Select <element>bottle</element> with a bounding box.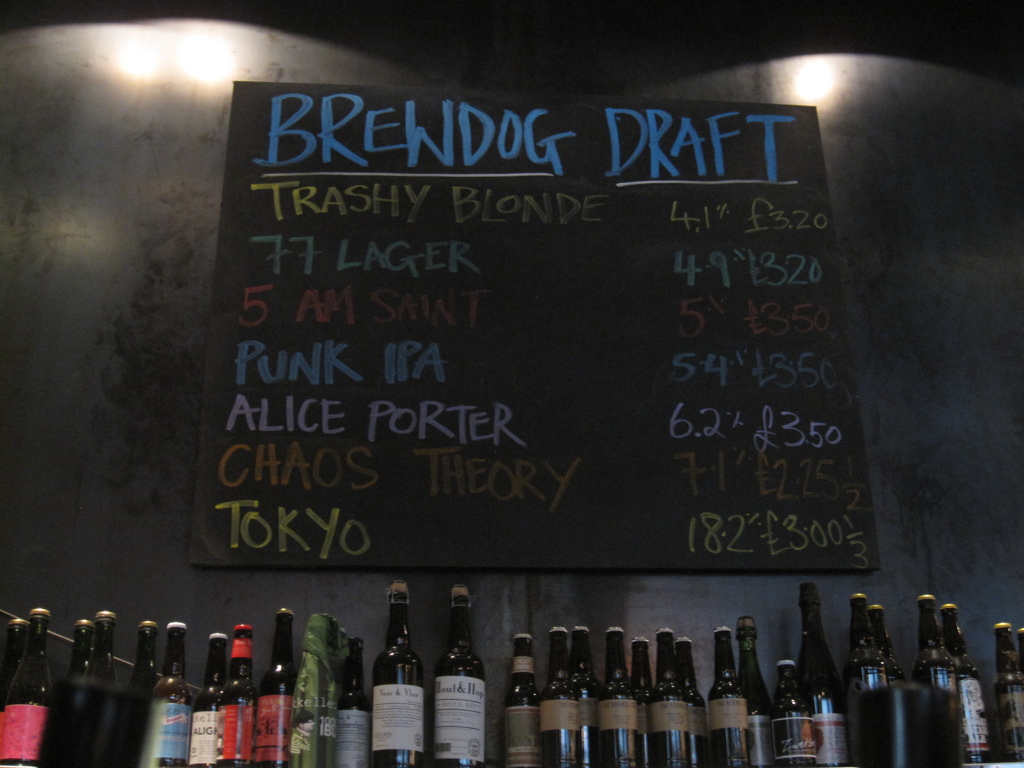
505:633:540:767.
